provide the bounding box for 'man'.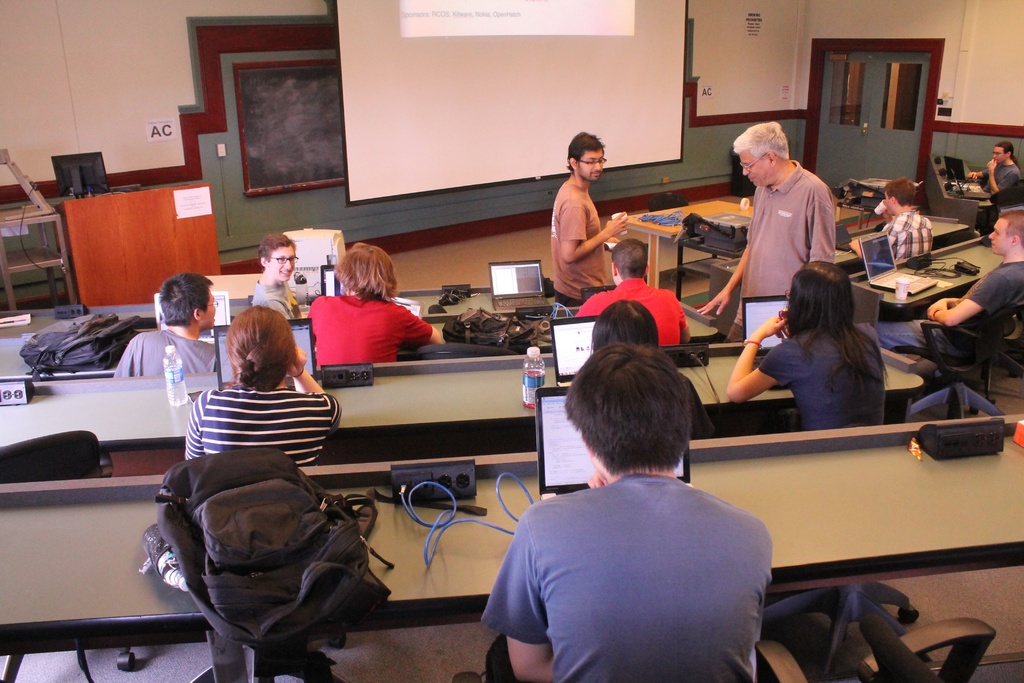
bbox=(693, 114, 853, 355).
